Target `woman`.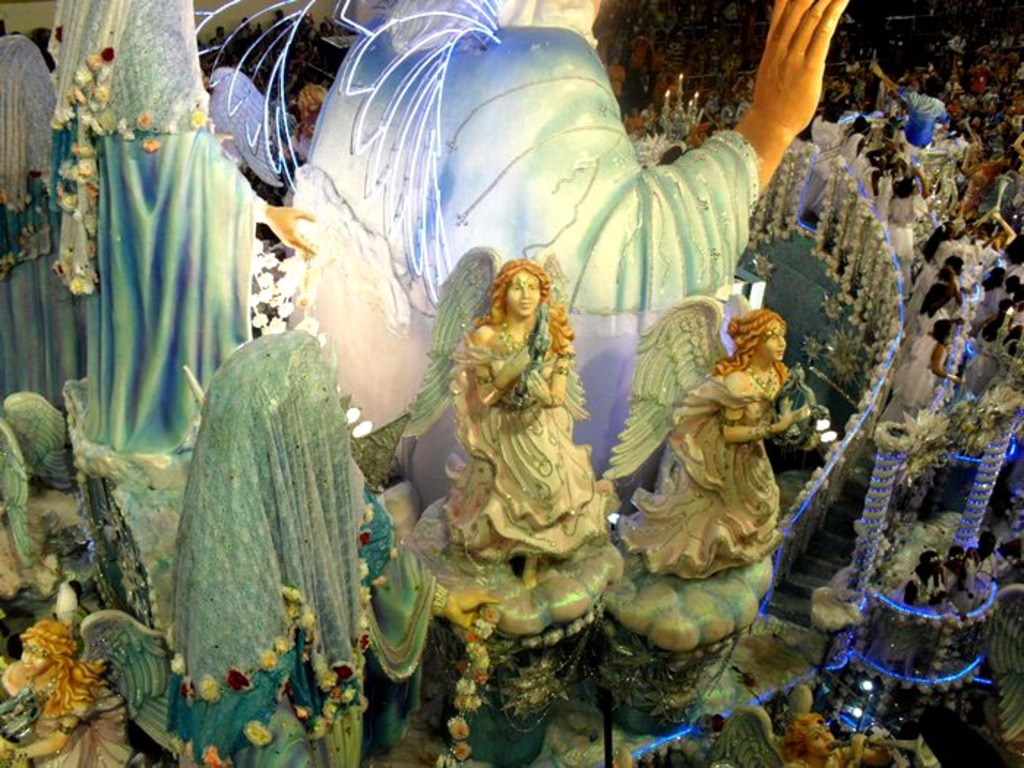
Target region: [left=897, top=320, right=957, bottom=410].
